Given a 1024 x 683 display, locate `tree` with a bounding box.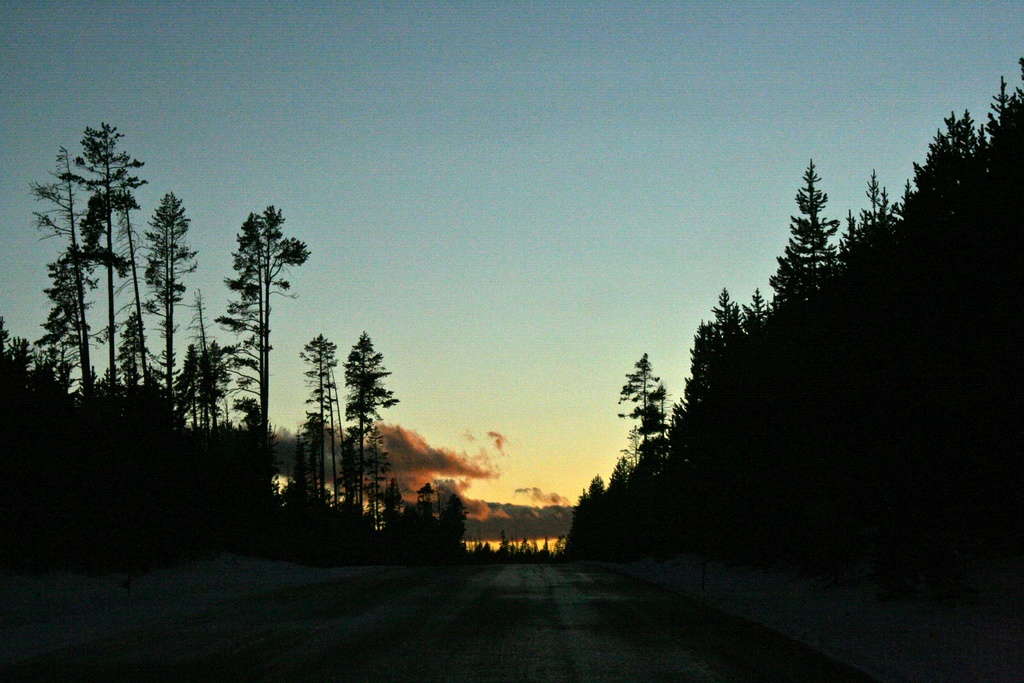
Located: l=774, t=157, r=844, b=294.
